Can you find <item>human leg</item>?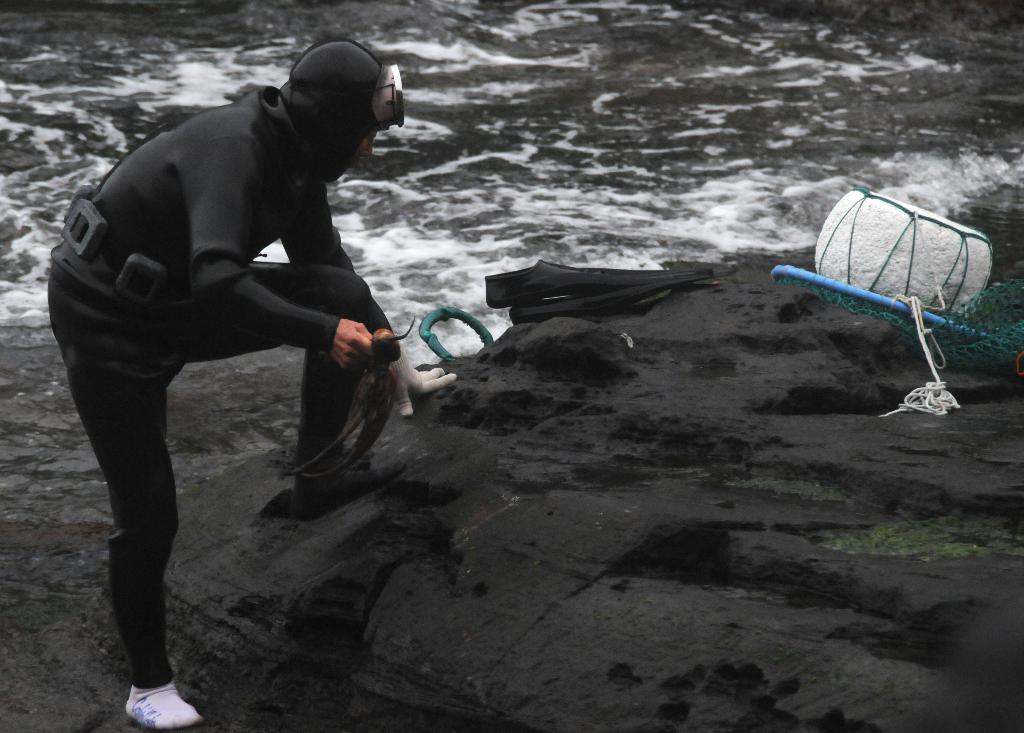
Yes, bounding box: [186,275,395,515].
